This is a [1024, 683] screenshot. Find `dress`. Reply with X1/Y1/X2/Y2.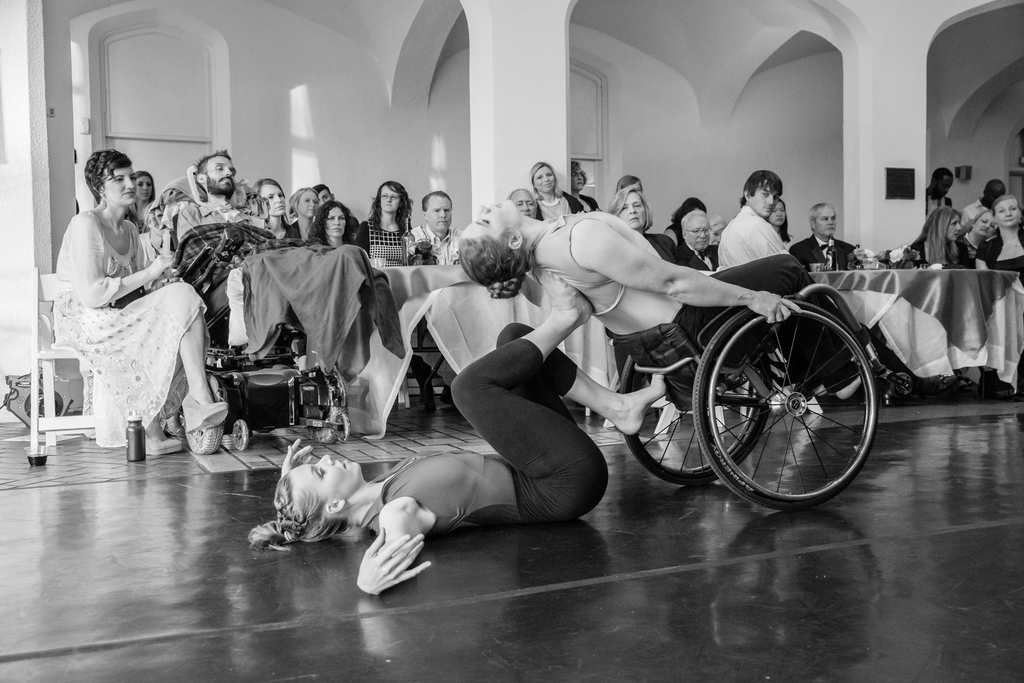
40/180/182/433.
